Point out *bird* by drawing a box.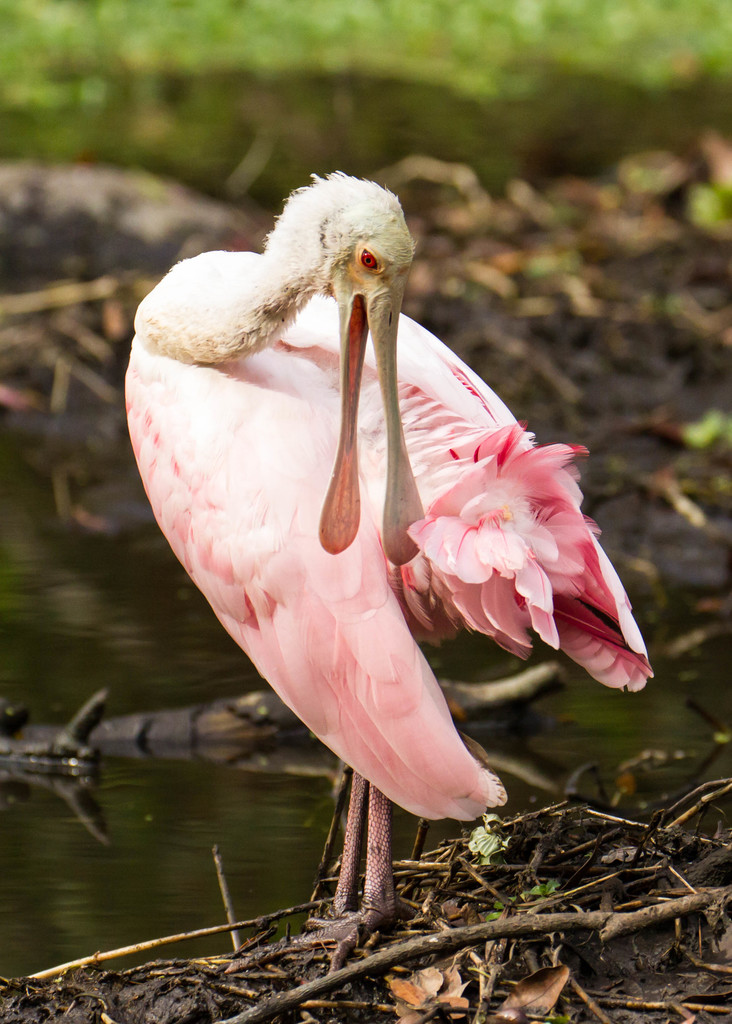
120, 164, 653, 997.
